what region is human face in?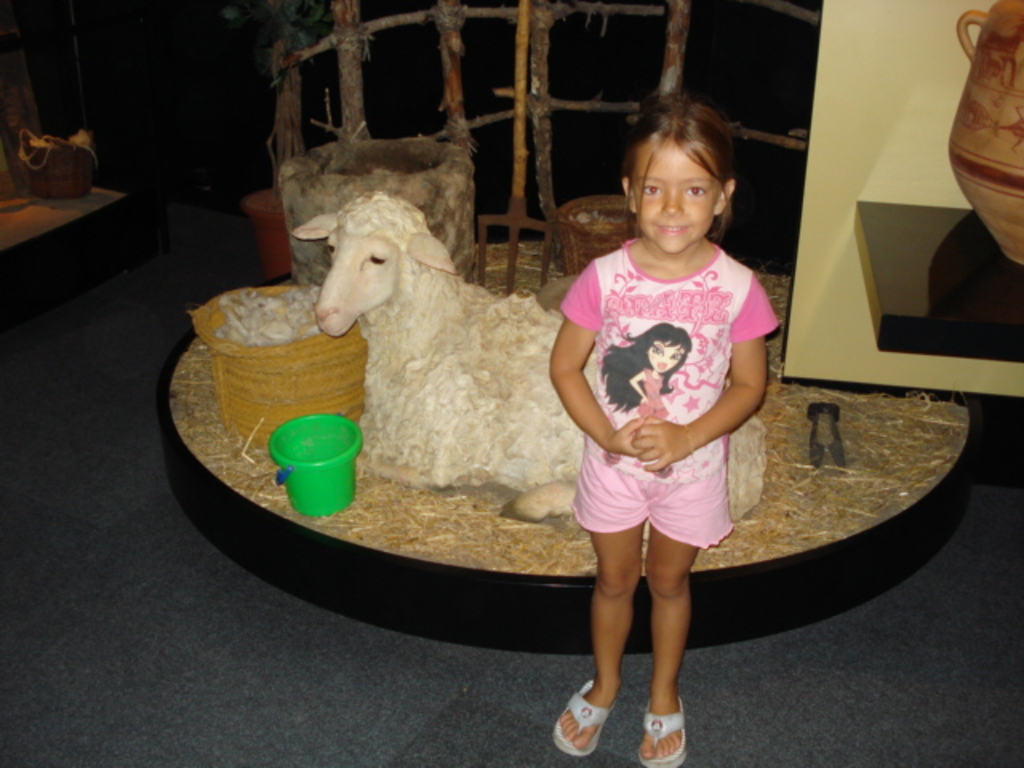
bbox=(632, 142, 723, 254).
